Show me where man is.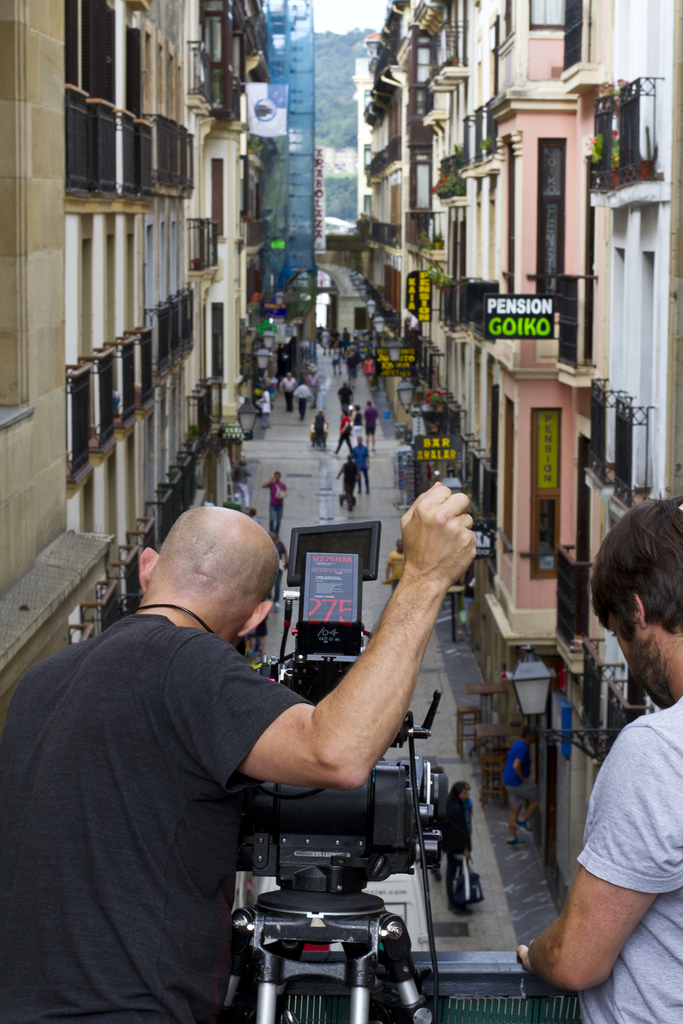
man is at [x1=261, y1=468, x2=290, y2=527].
